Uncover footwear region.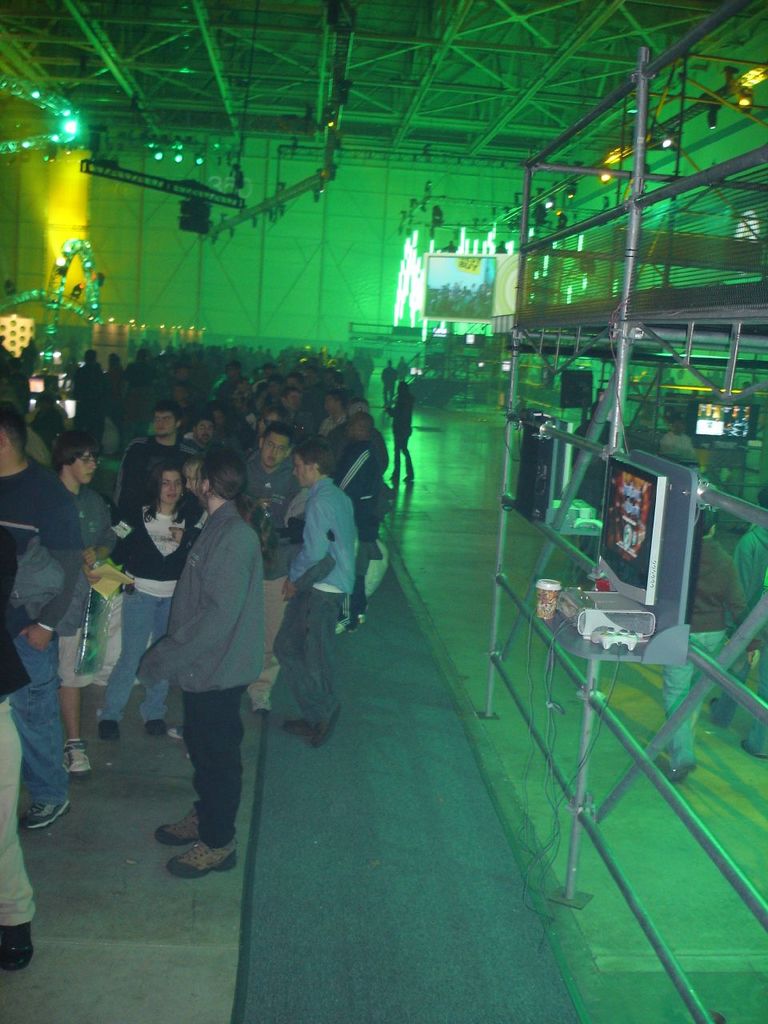
Uncovered: x1=0 y1=914 x2=35 y2=969.
